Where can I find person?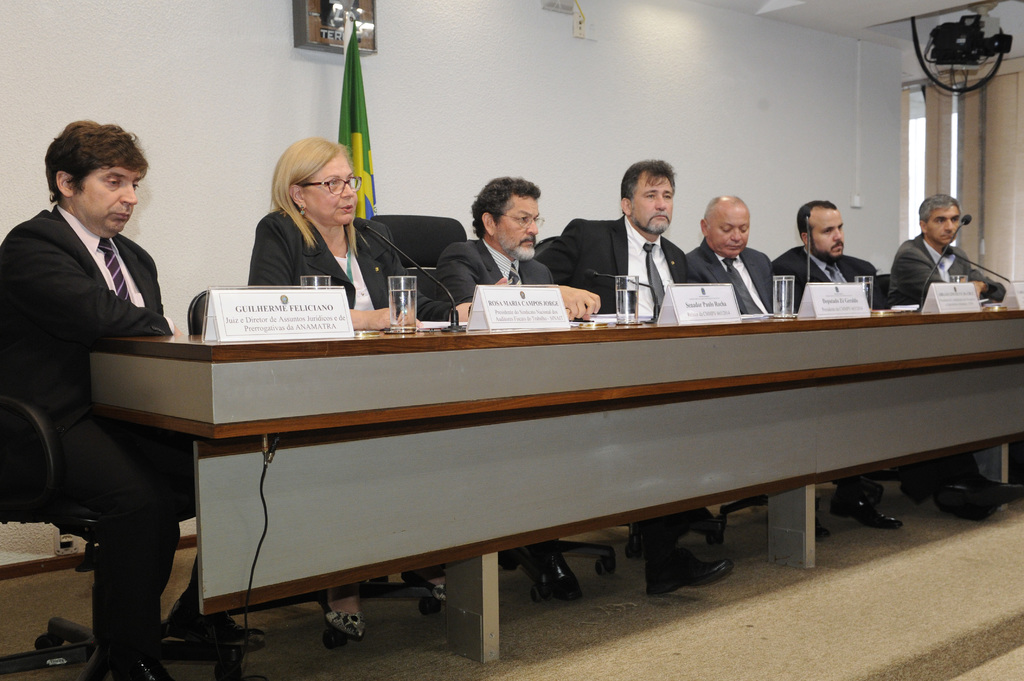
You can find it at {"left": 771, "top": 193, "right": 897, "bottom": 320}.
